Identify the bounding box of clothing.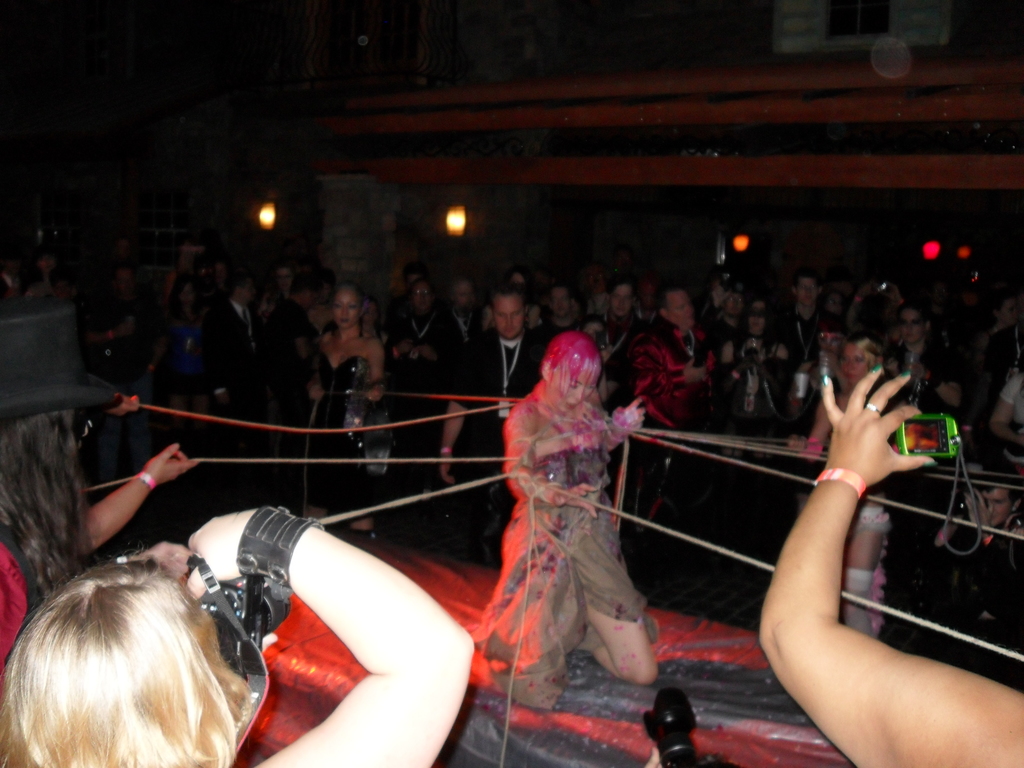
945 528 1023 650.
